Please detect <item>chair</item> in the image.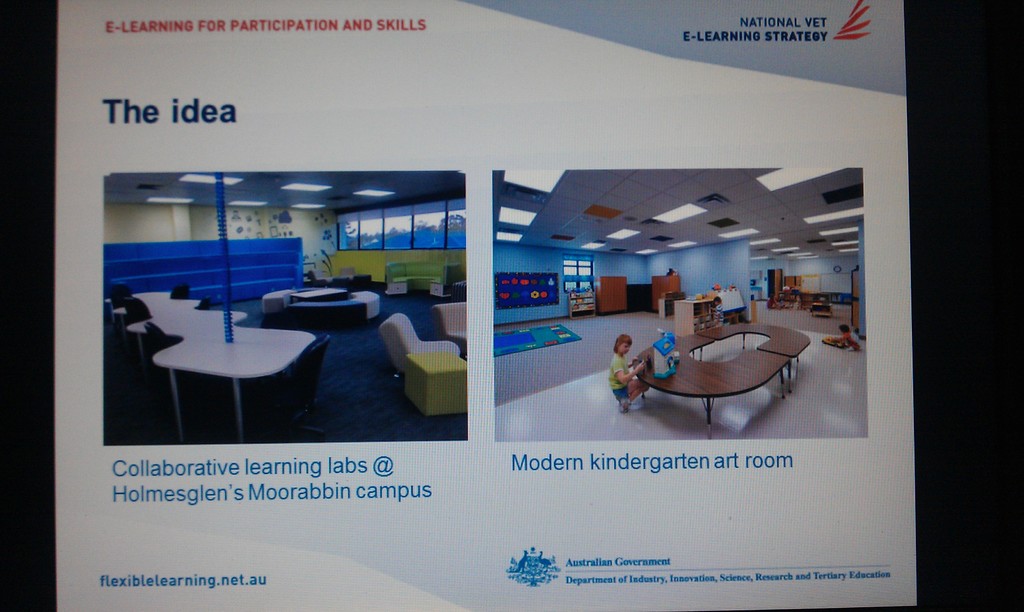
BBox(146, 323, 168, 348).
